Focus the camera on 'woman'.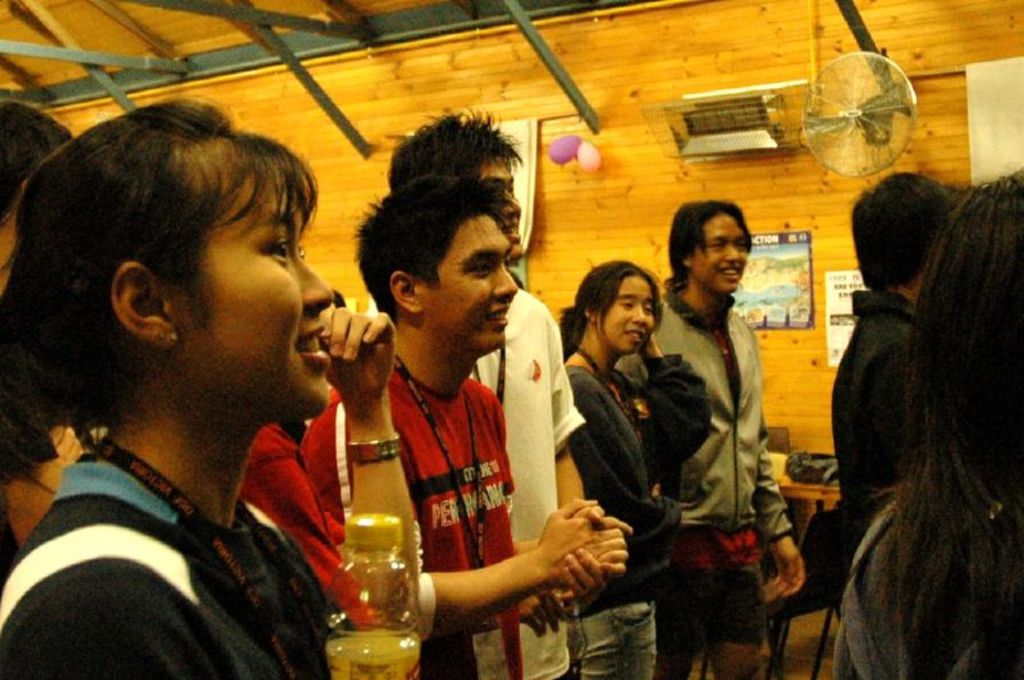
Focus region: {"x1": 0, "y1": 97, "x2": 420, "y2": 679}.
